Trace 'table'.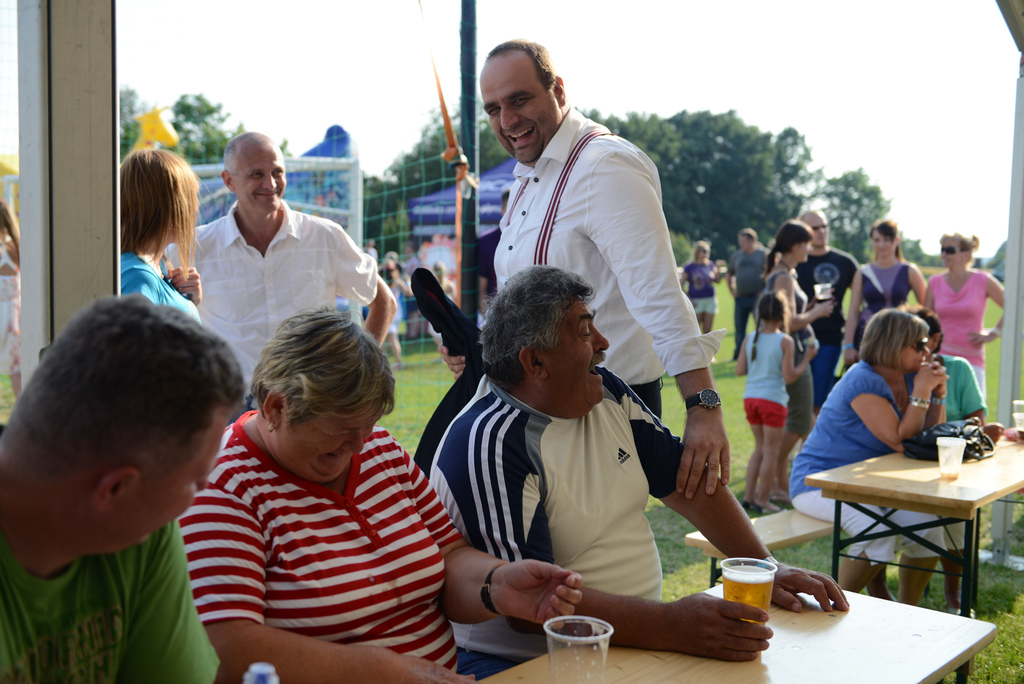
Traced to pyautogui.locateOnScreen(812, 427, 1007, 631).
